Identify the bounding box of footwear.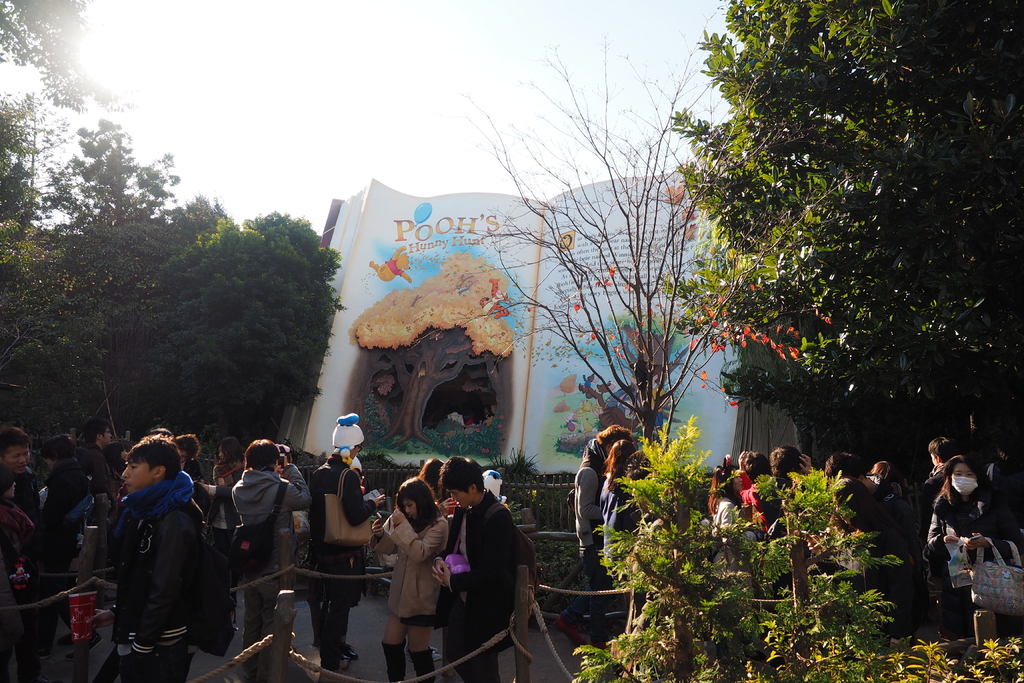
[x1=890, y1=635, x2=912, y2=651].
